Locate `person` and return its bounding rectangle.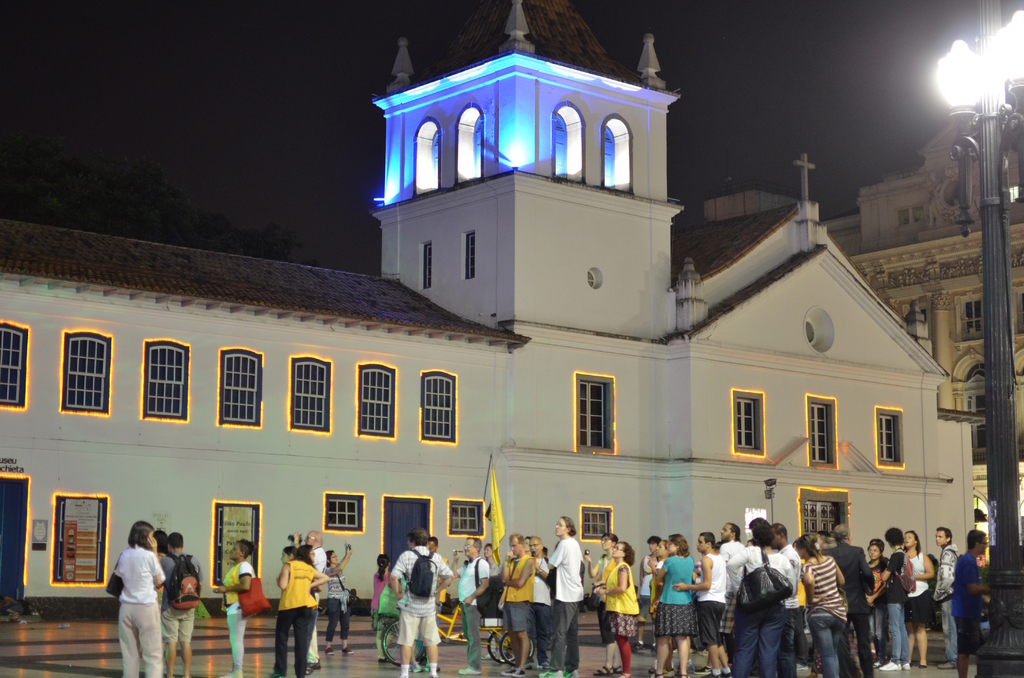
bbox=(274, 545, 320, 677).
